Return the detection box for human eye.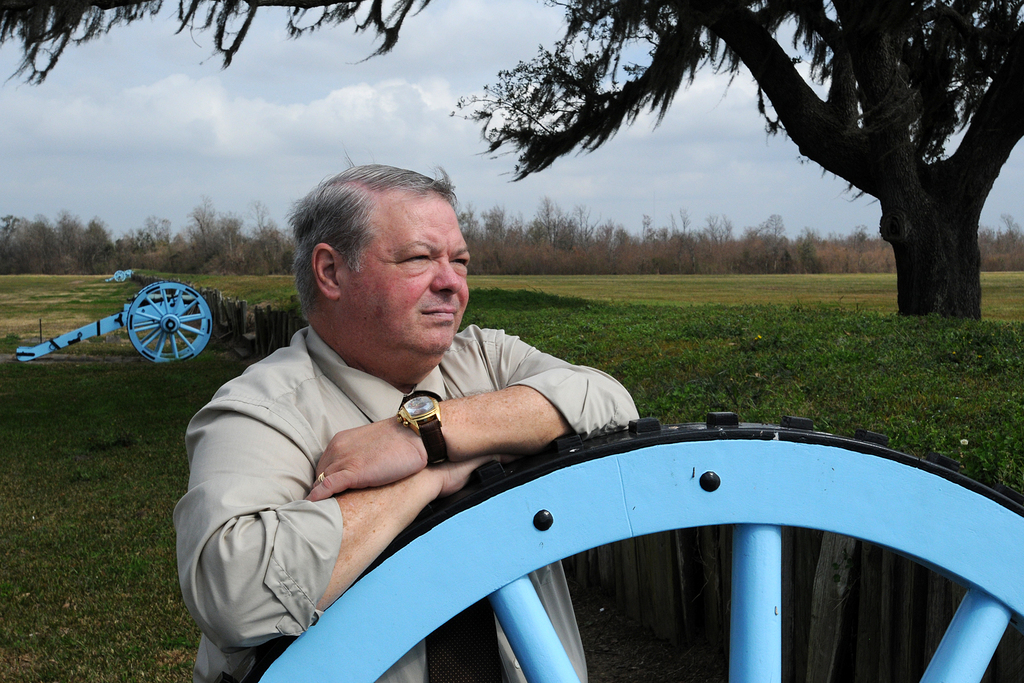
detection(450, 249, 474, 277).
